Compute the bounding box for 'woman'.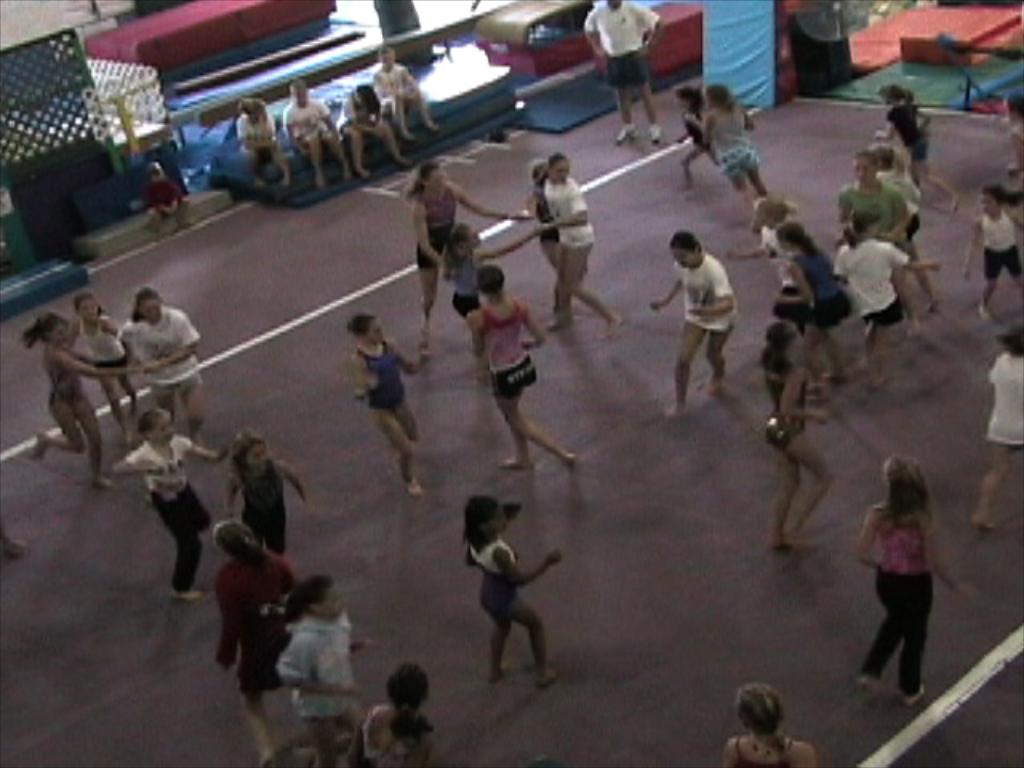
x1=968 y1=330 x2=1022 y2=526.
